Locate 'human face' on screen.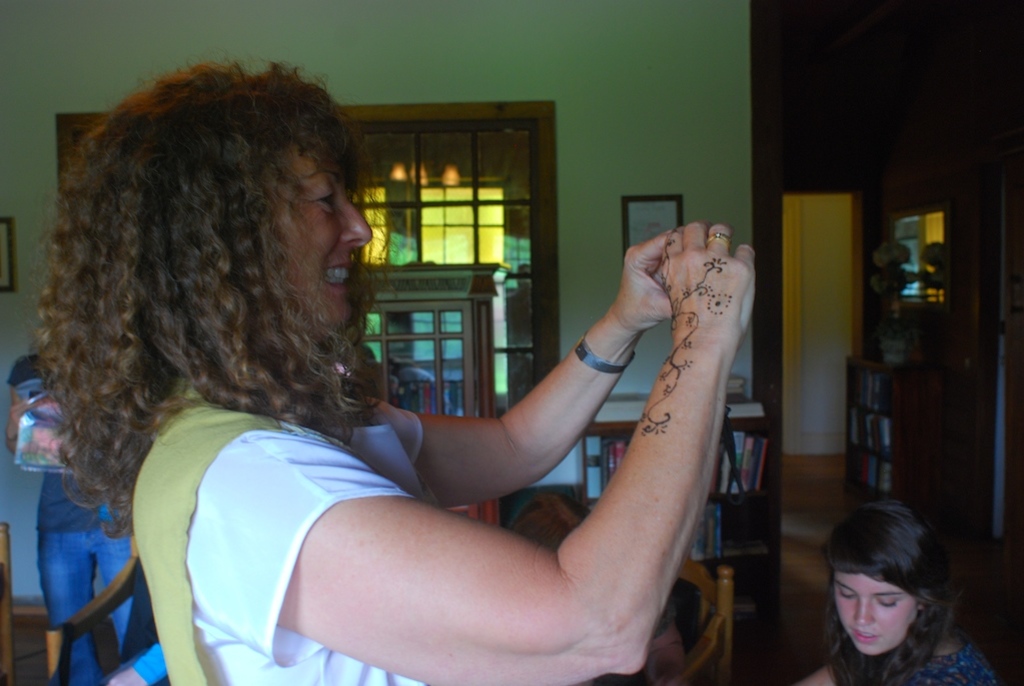
On screen at 274 154 372 328.
